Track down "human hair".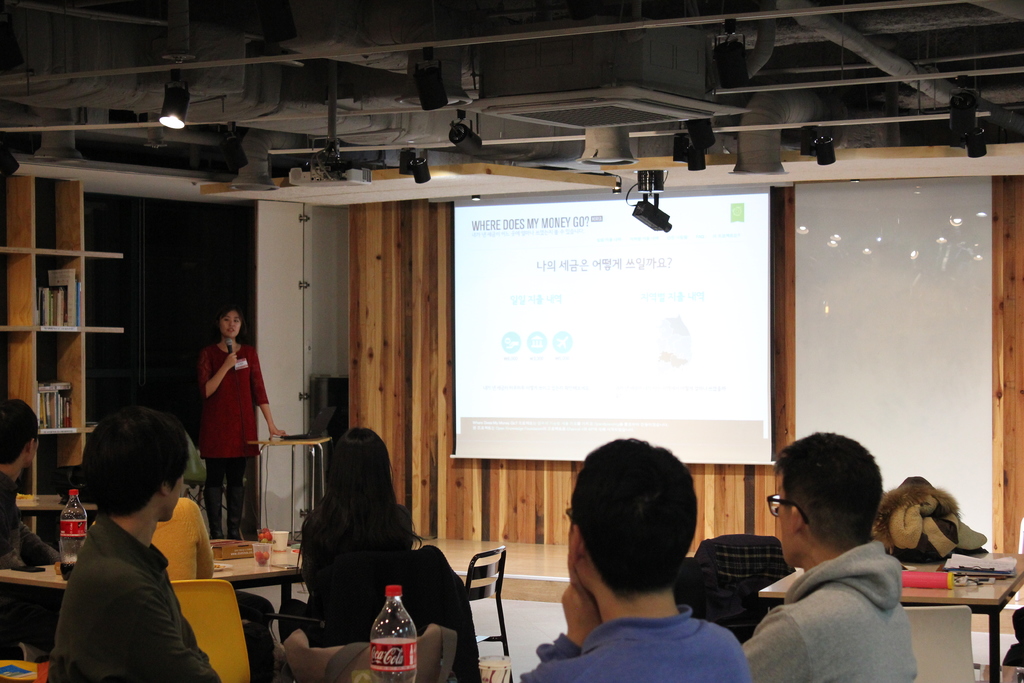
Tracked to <region>781, 445, 899, 566</region>.
